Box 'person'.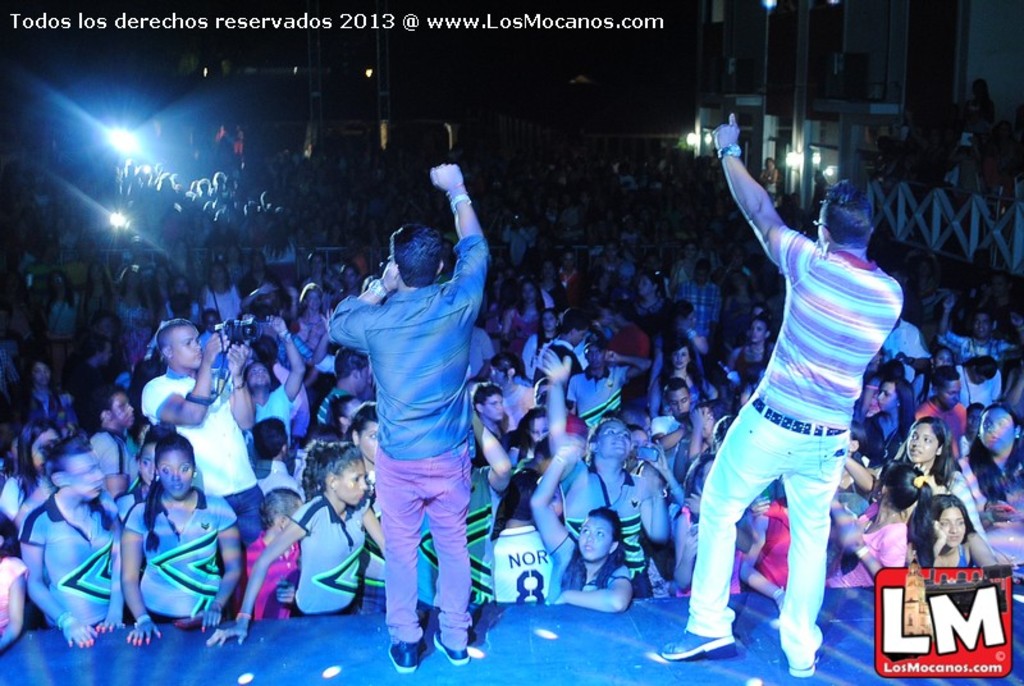
933 293 1023 369.
